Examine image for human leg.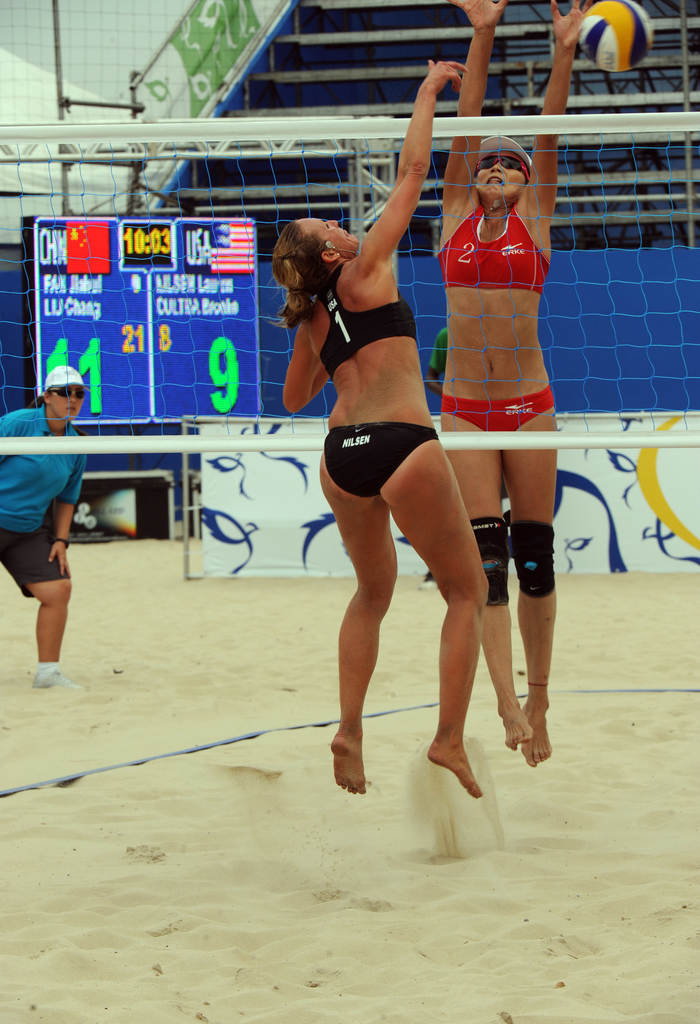
Examination result: (437,402,533,748).
